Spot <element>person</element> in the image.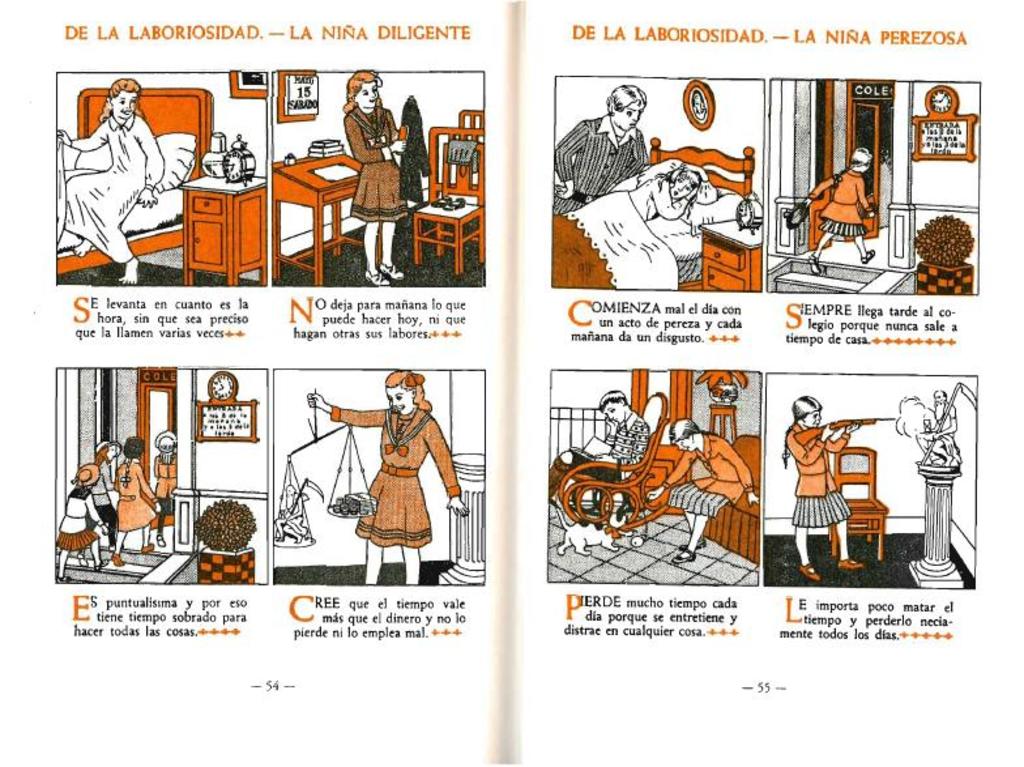
<element>person</element> found at (left=306, top=367, right=472, bottom=583).
